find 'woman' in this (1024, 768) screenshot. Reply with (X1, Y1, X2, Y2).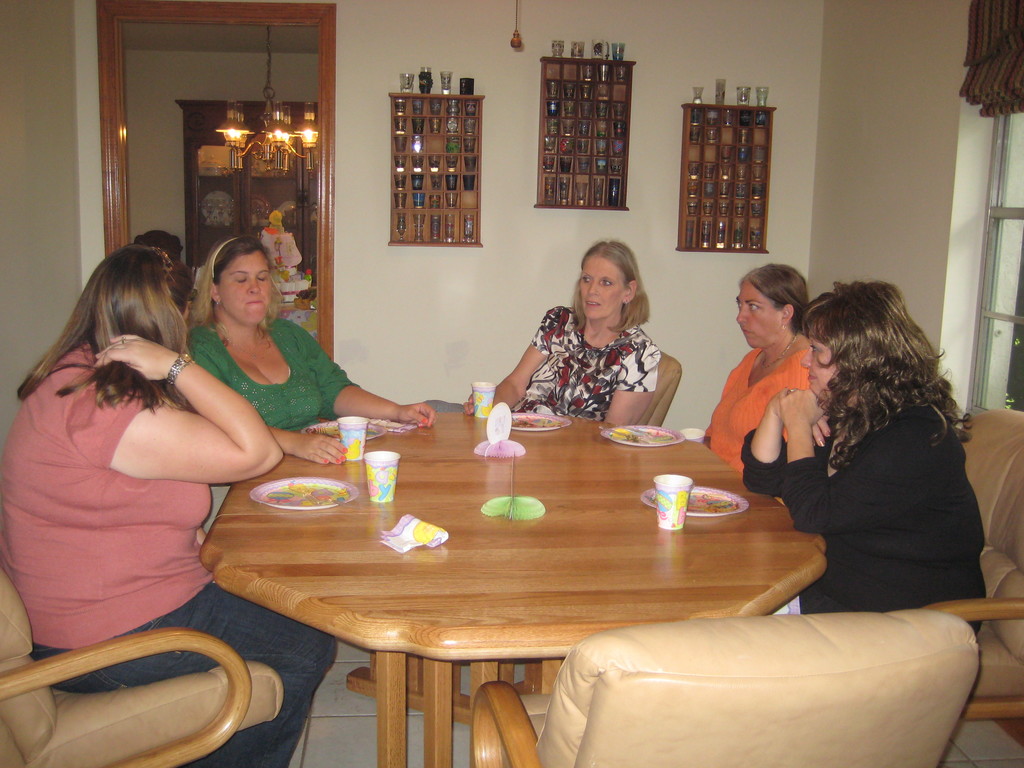
(184, 250, 426, 466).
